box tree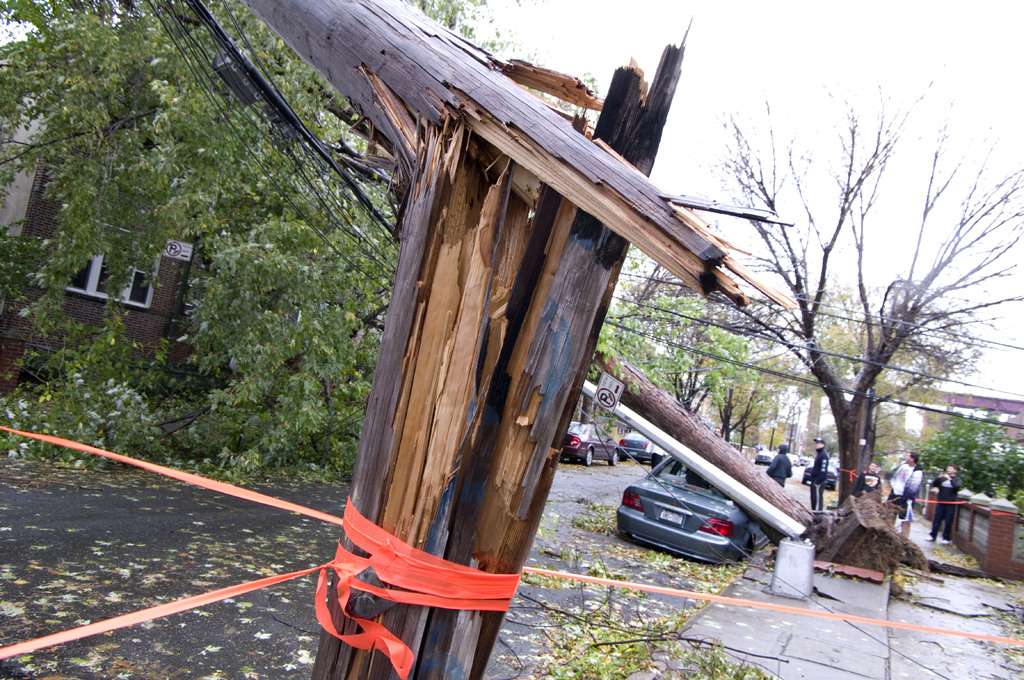
<region>628, 74, 1023, 503</region>
